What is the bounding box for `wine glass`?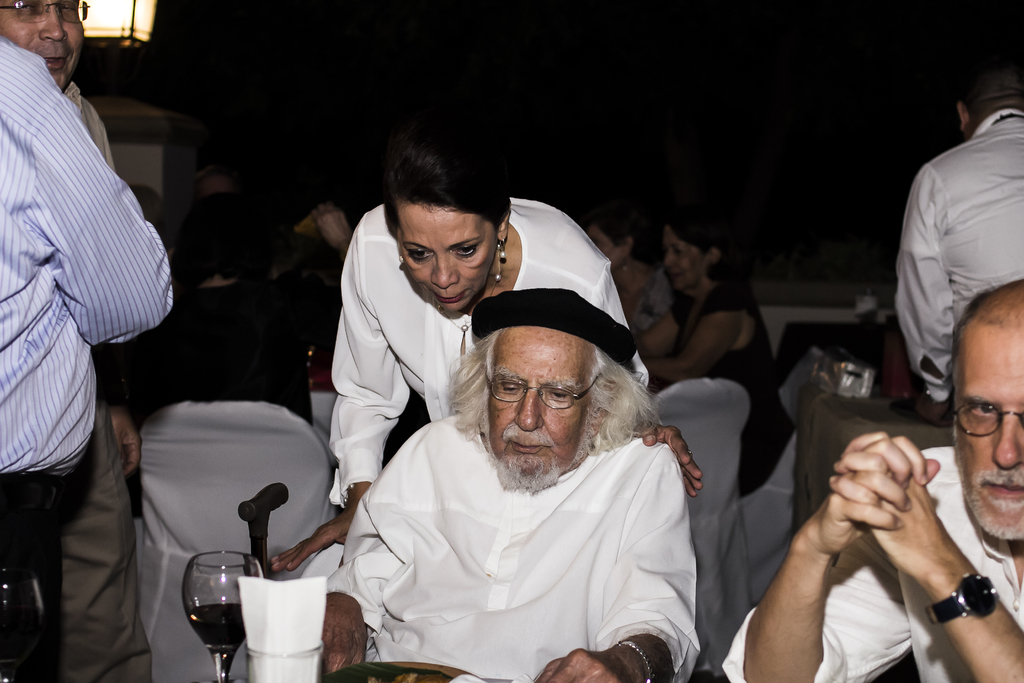
l=183, t=549, r=268, b=682.
